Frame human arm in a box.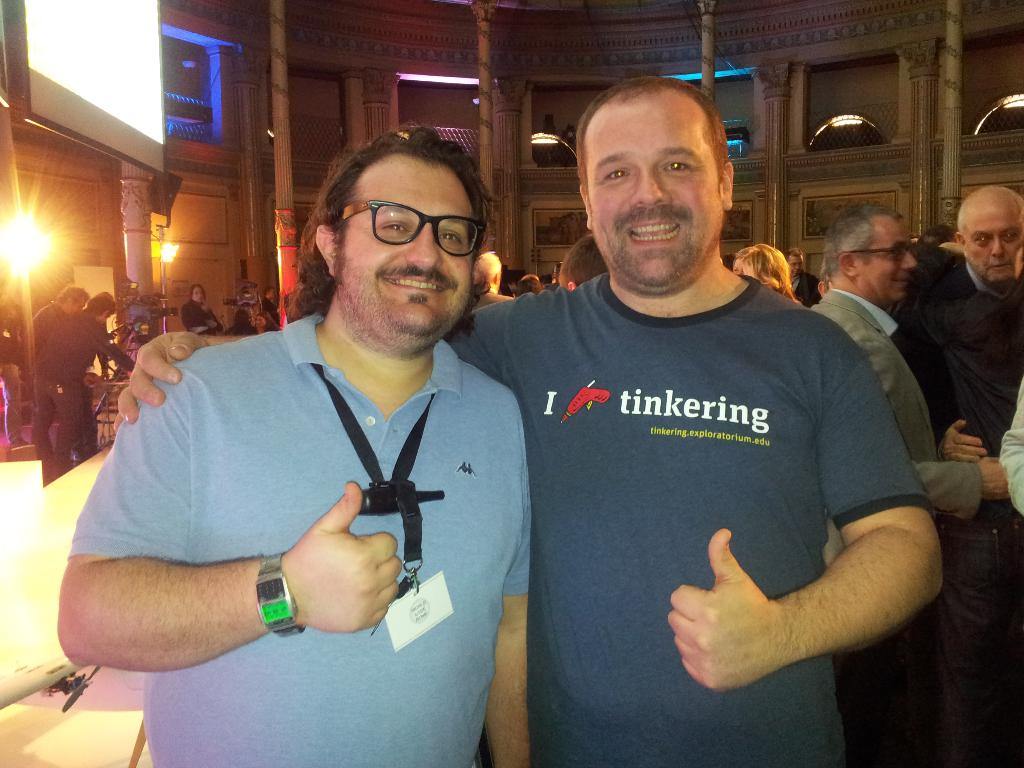
<region>76, 437, 473, 705</region>.
